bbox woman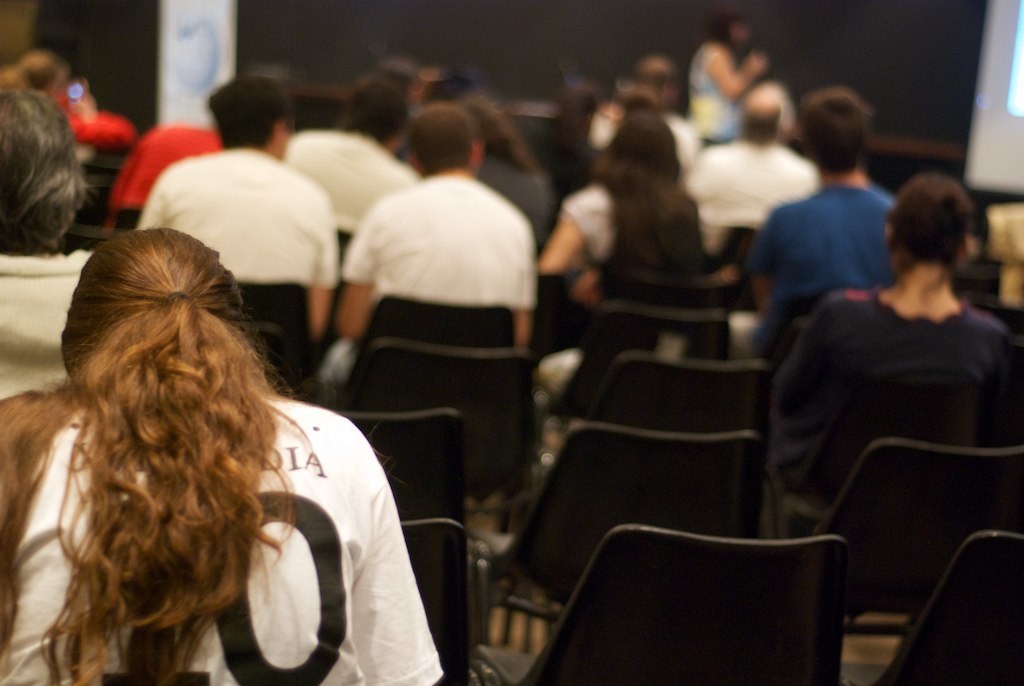
select_region(541, 115, 711, 317)
